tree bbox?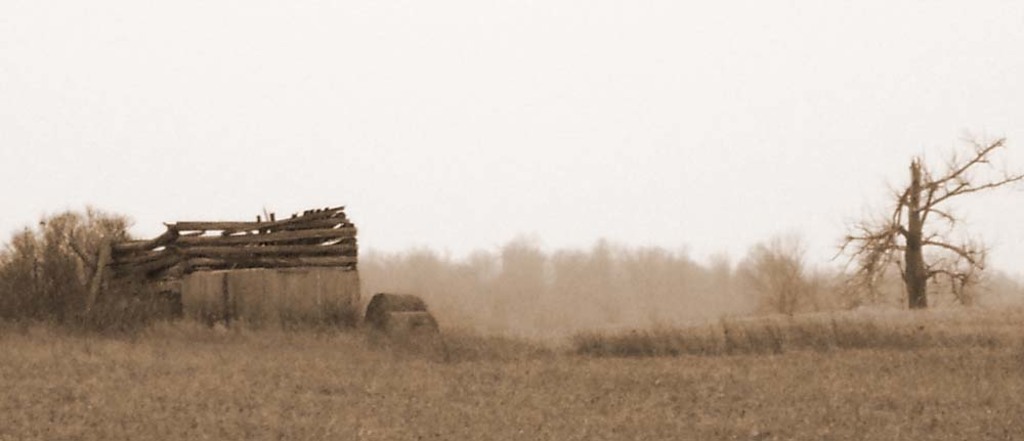
<region>823, 131, 1023, 312</region>
